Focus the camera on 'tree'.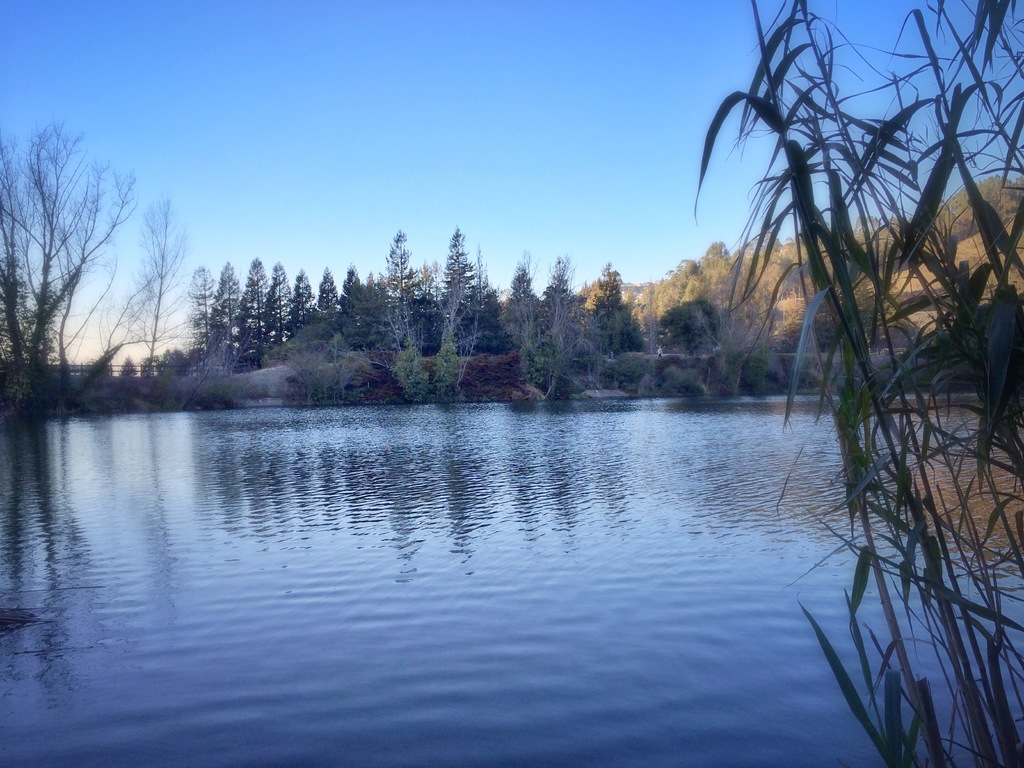
Focus region: (x1=690, y1=0, x2=1023, y2=767).
